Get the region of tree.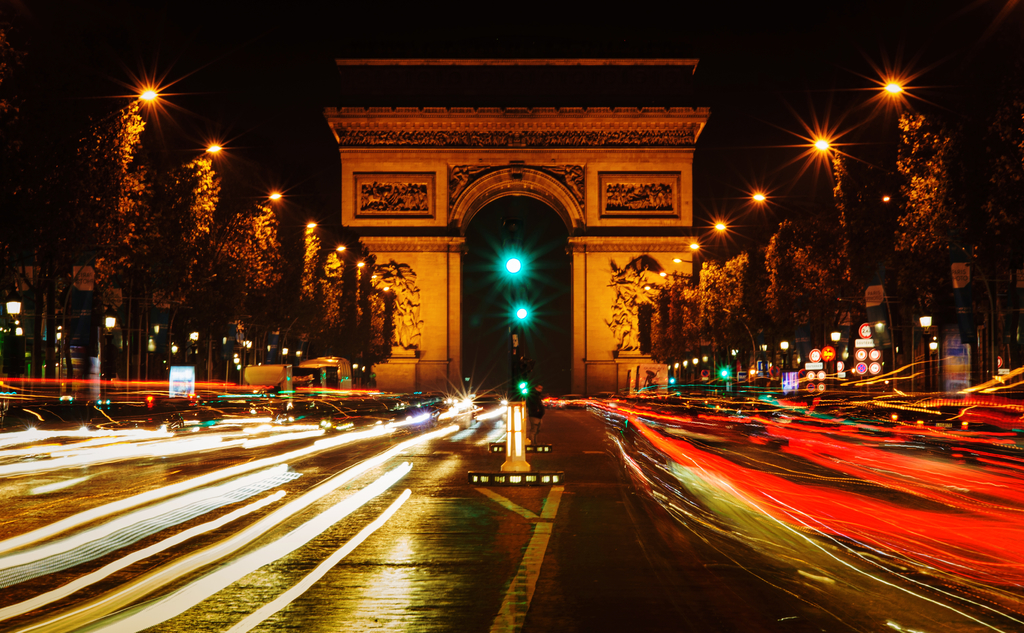
box(380, 287, 399, 365).
